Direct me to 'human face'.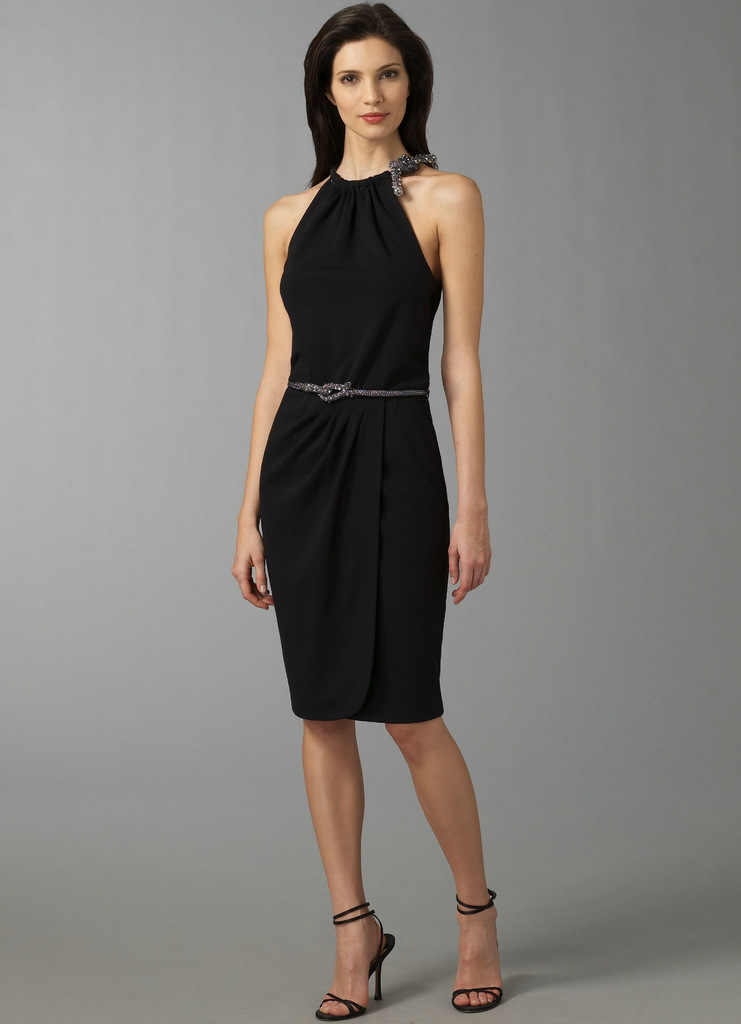
Direction: 334/48/409/141.
